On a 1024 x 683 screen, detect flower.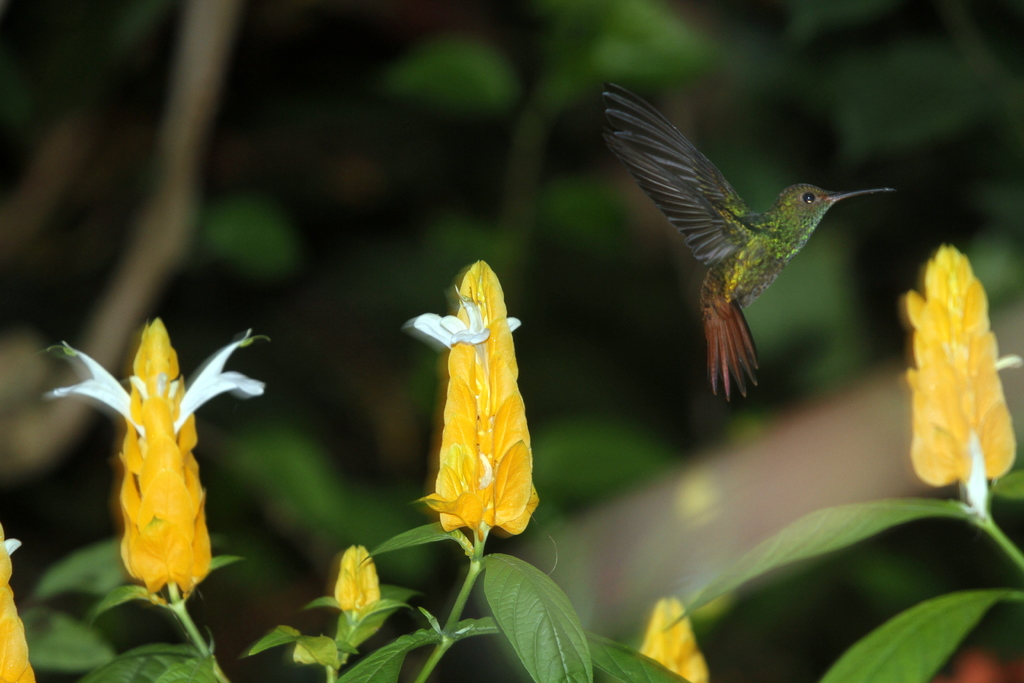
pyautogui.locateOnScreen(417, 258, 544, 548).
